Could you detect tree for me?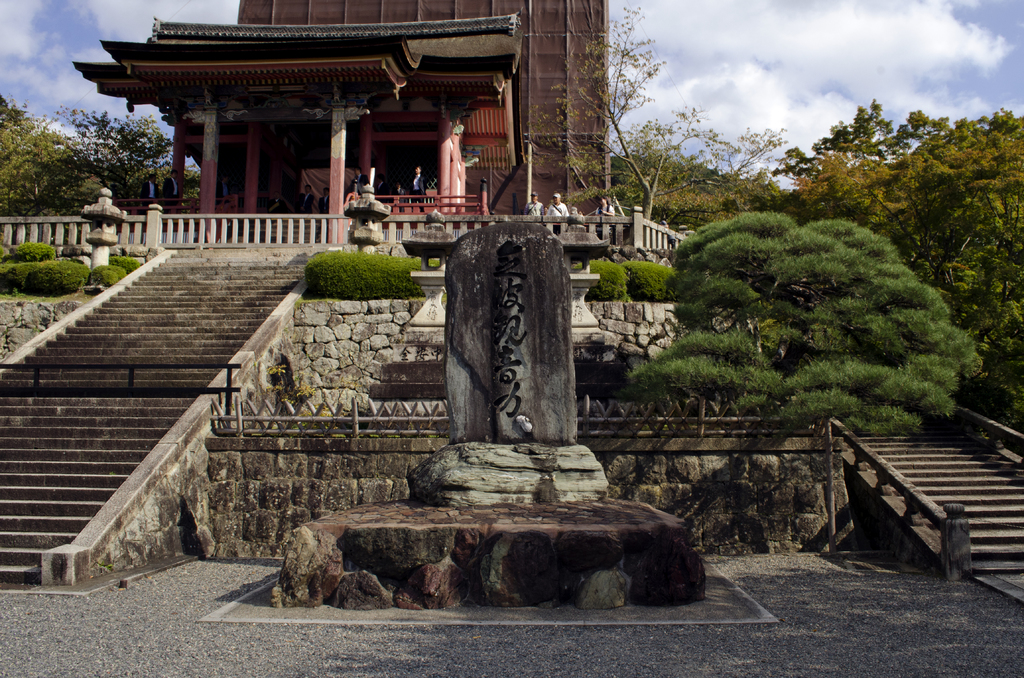
Detection result: l=152, t=160, r=207, b=214.
